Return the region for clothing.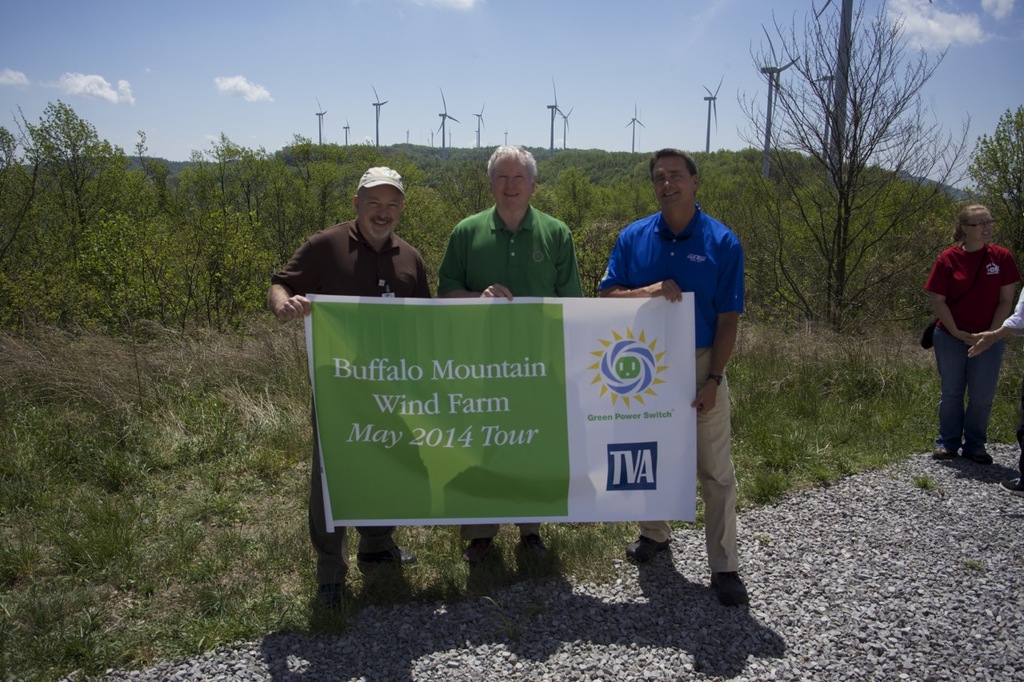
l=269, t=213, r=438, b=585.
